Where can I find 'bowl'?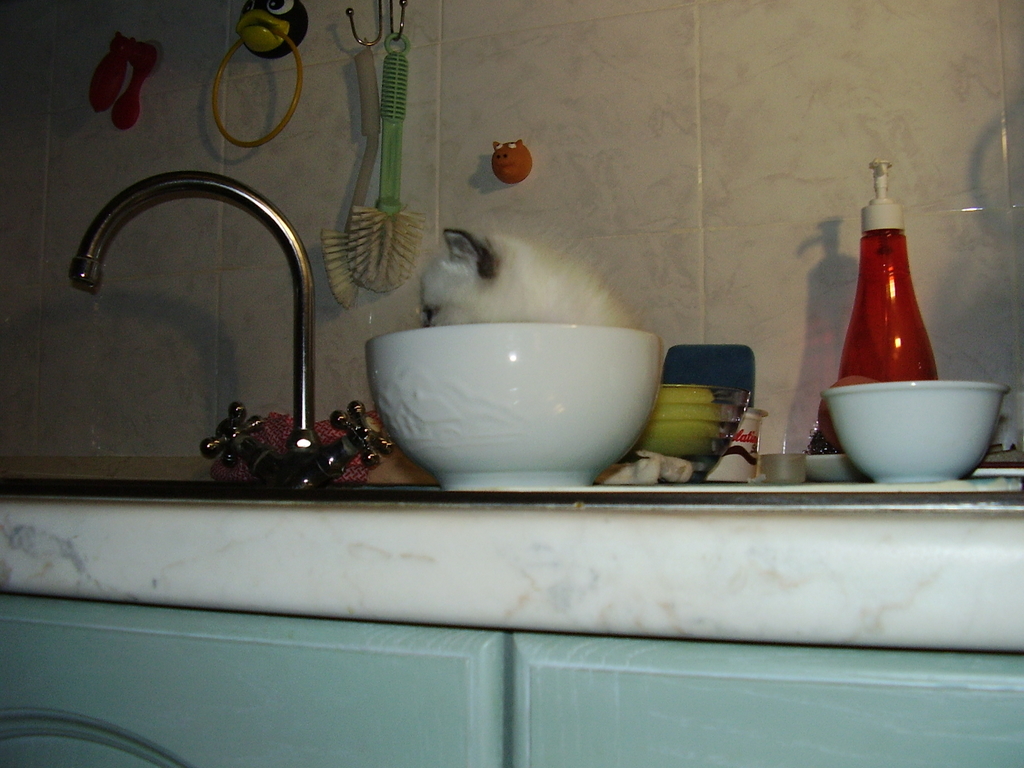
You can find it at rect(822, 380, 1012, 484).
